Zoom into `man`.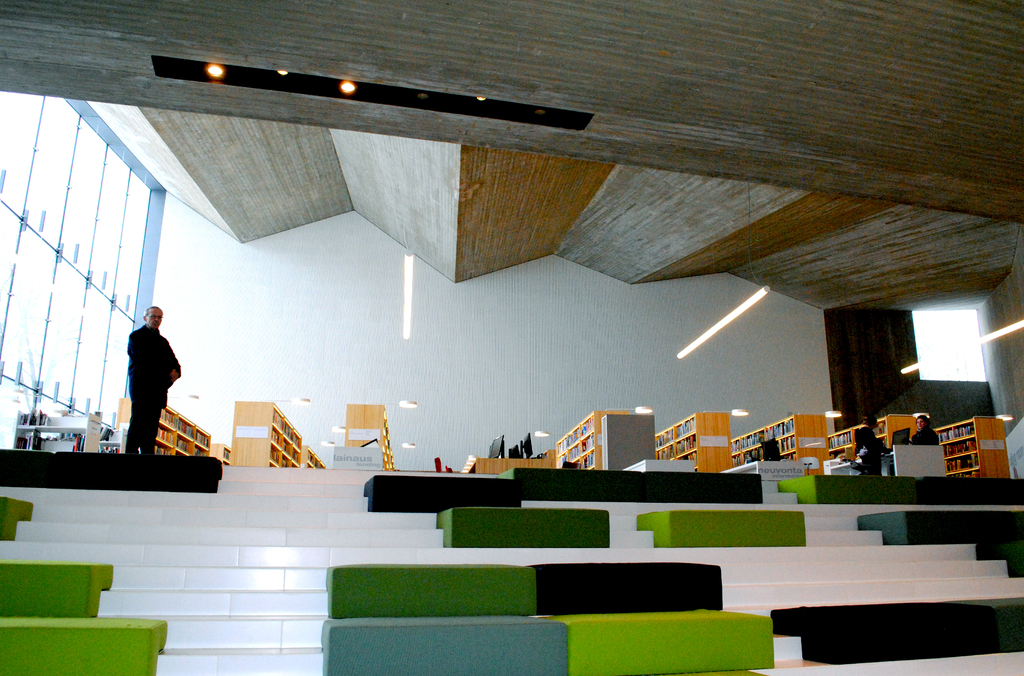
Zoom target: box=[854, 414, 881, 471].
